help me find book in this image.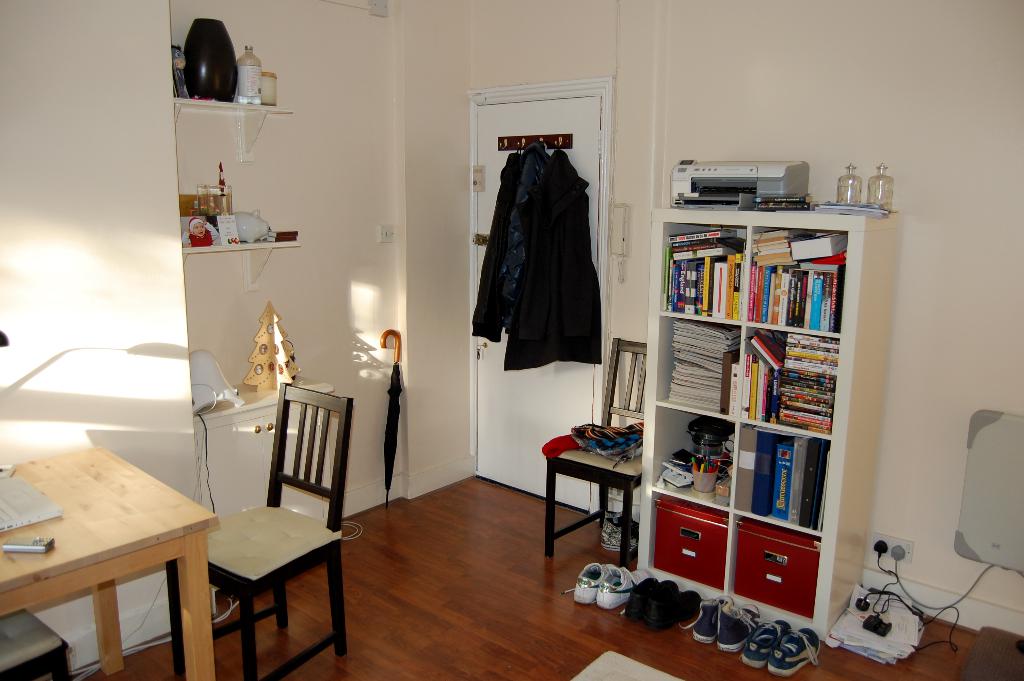
Found it: (x1=769, y1=436, x2=792, y2=520).
